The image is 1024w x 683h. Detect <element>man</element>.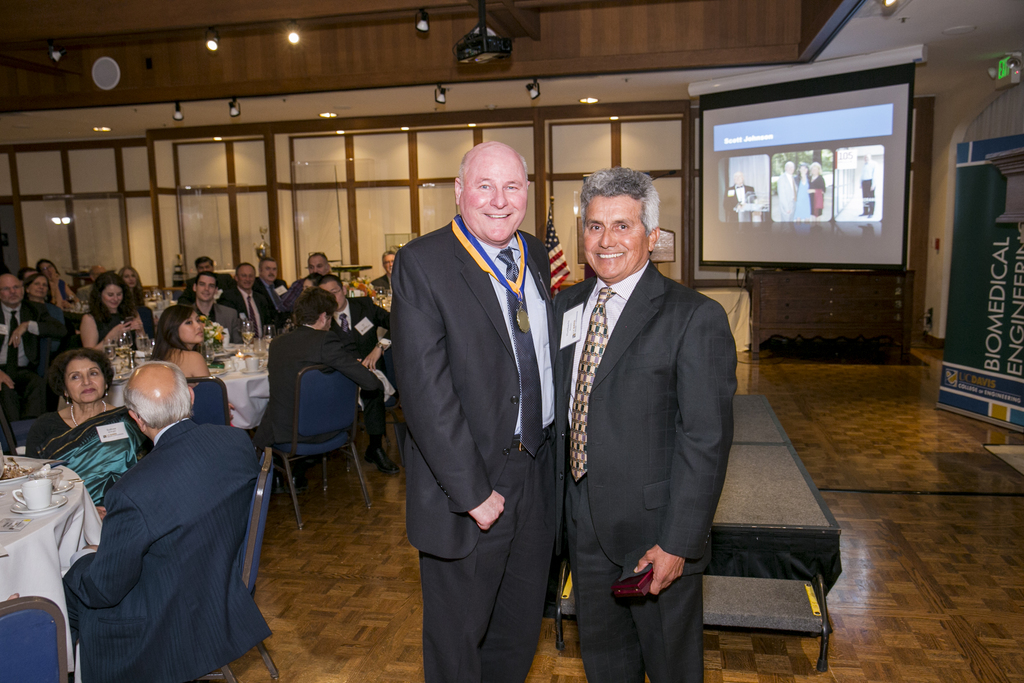
Detection: 258,286,389,456.
